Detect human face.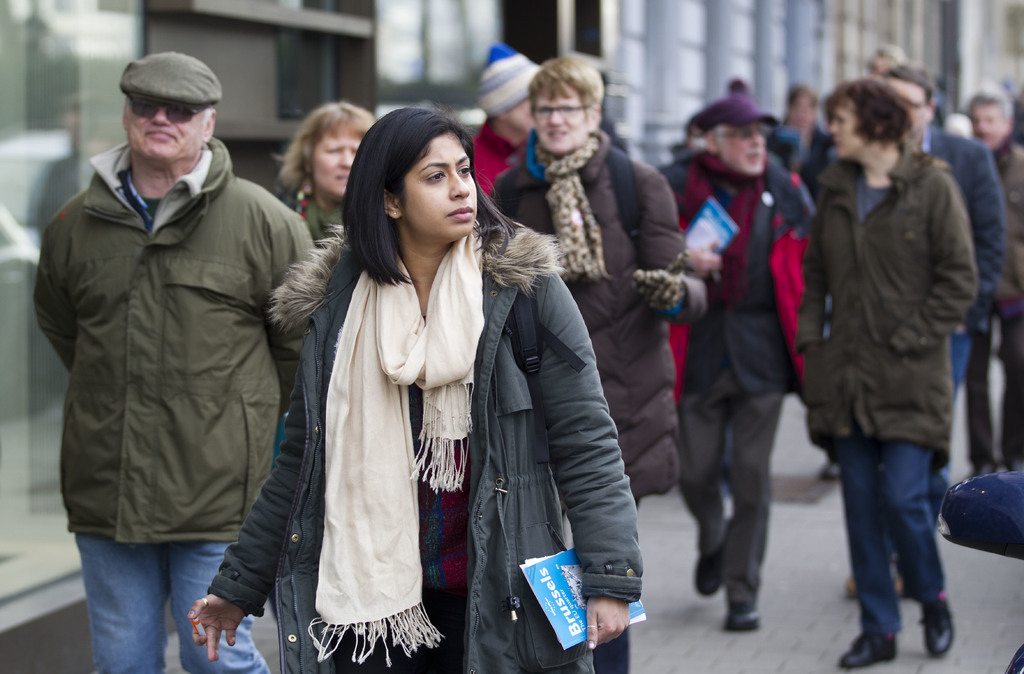
Detected at (888, 77, 925, 136).
